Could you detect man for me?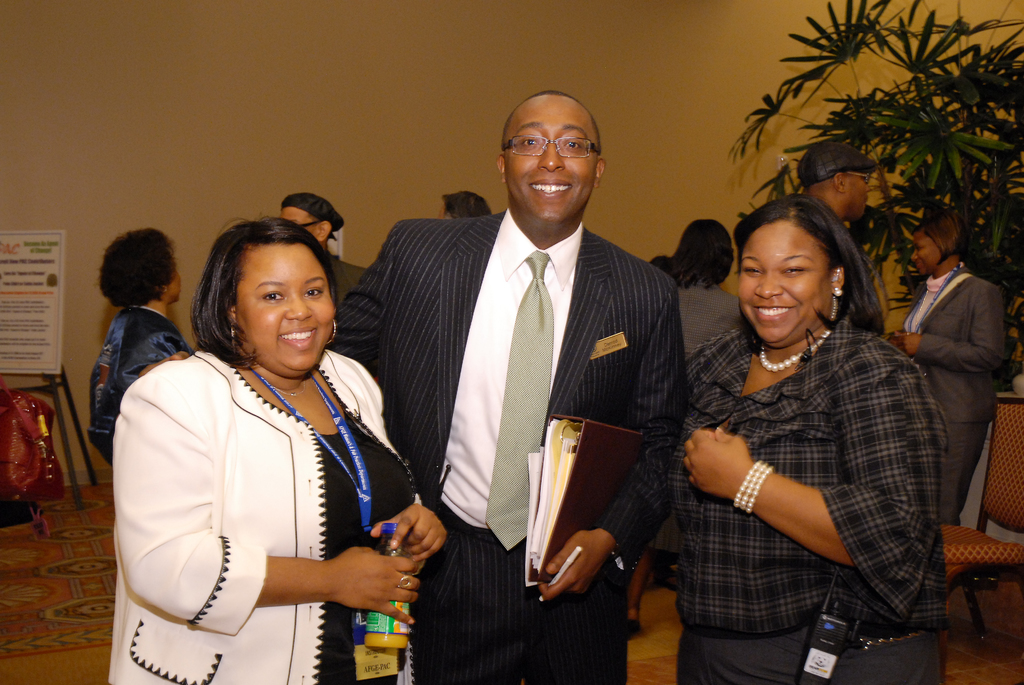
Detection result: [left=438, top=191, right=493, bottom=219].
